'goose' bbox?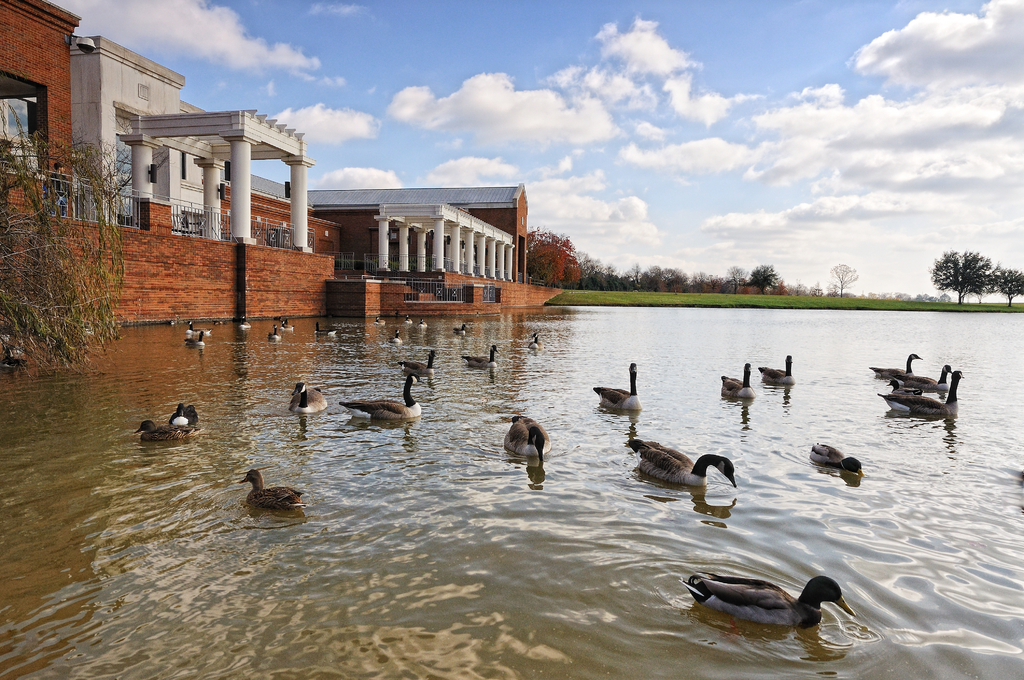
x1=404 y1=317 x2=413 y2=327
